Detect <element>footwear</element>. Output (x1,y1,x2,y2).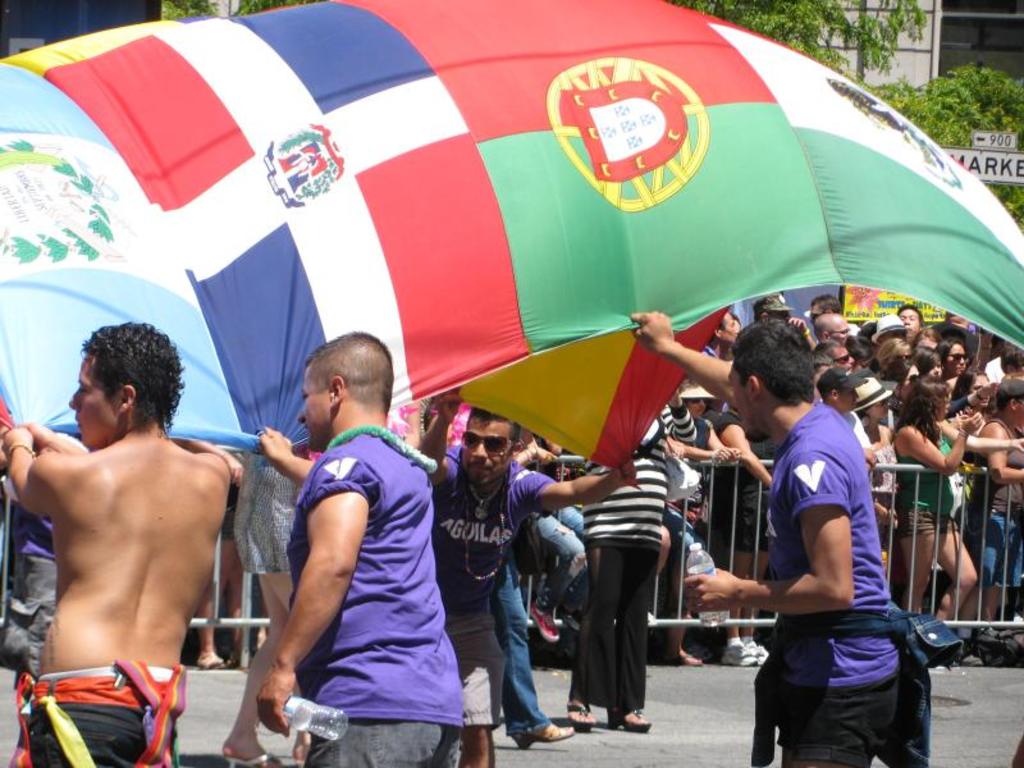
(527,608,558,639).
